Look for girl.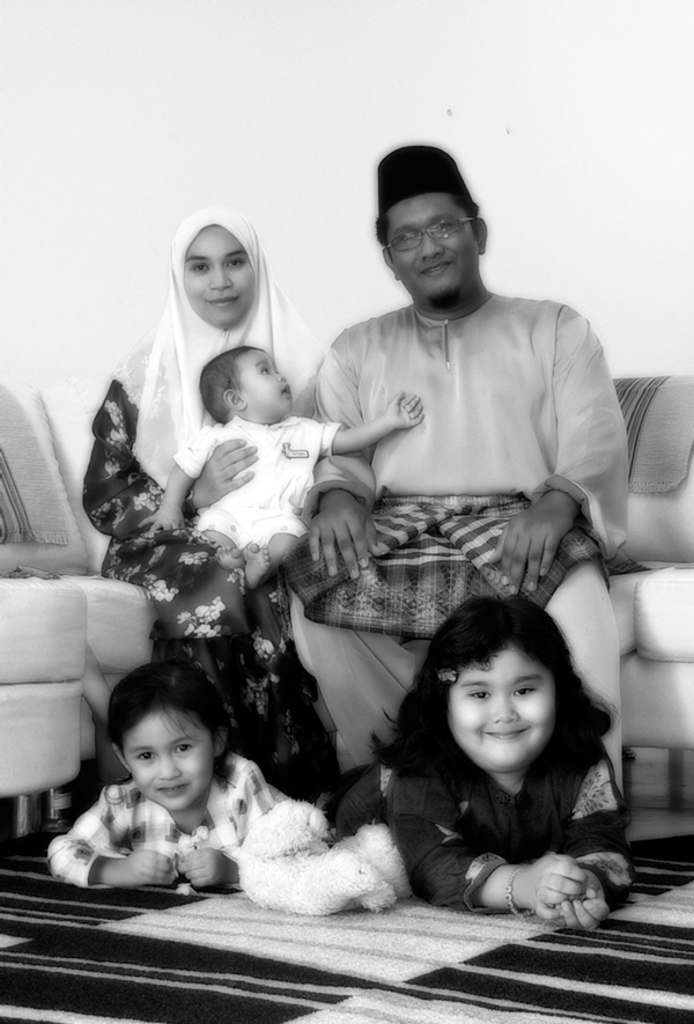
Found: pyautogui.locateOnScreen(313, 596, 629, 926).
